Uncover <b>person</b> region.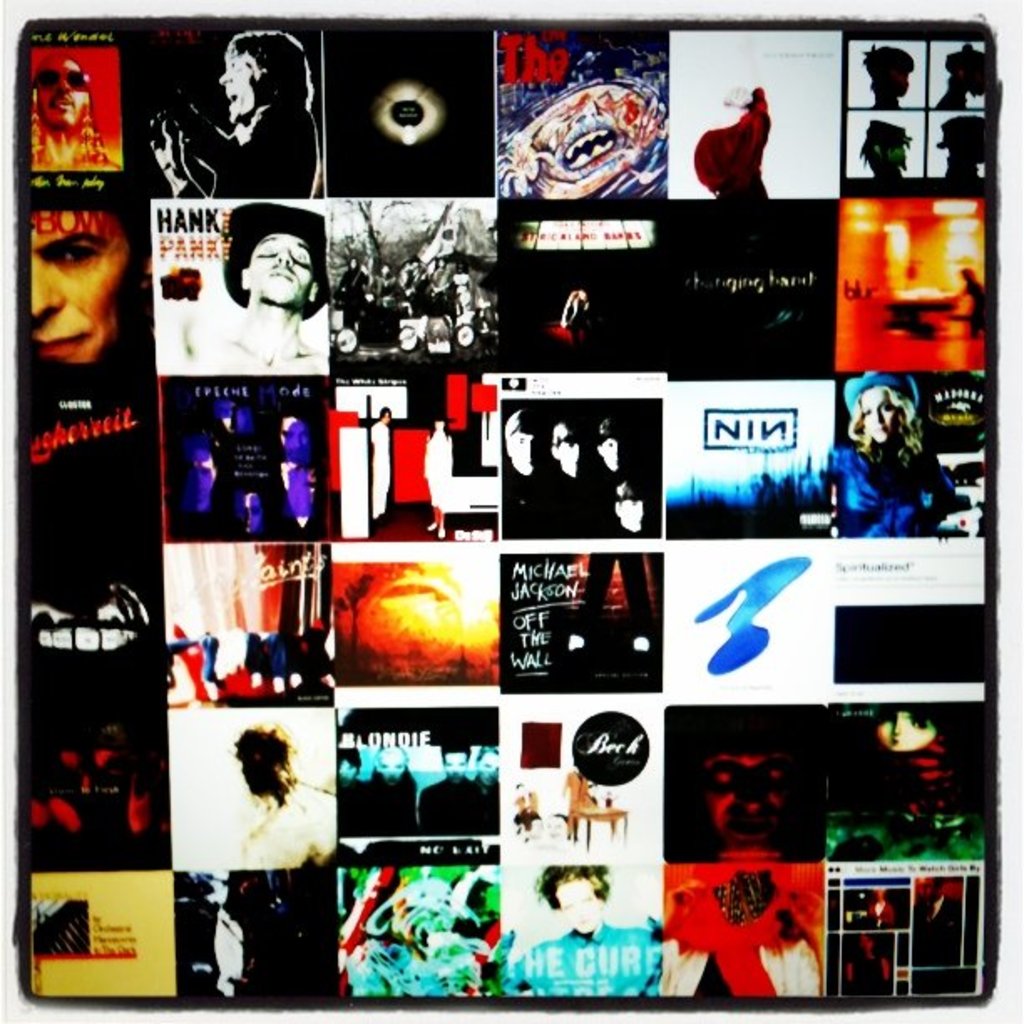
Uncovered: bbox=(810, 383, 952, 549).
